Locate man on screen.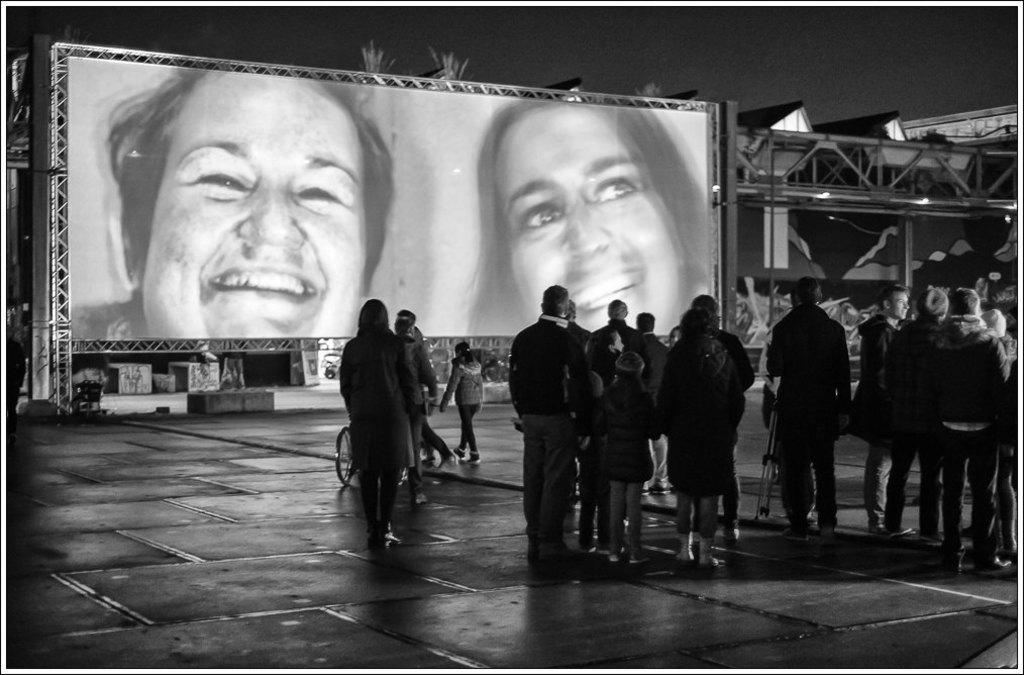
On screen at (left=913, top=288, right=959, bottom=542).
